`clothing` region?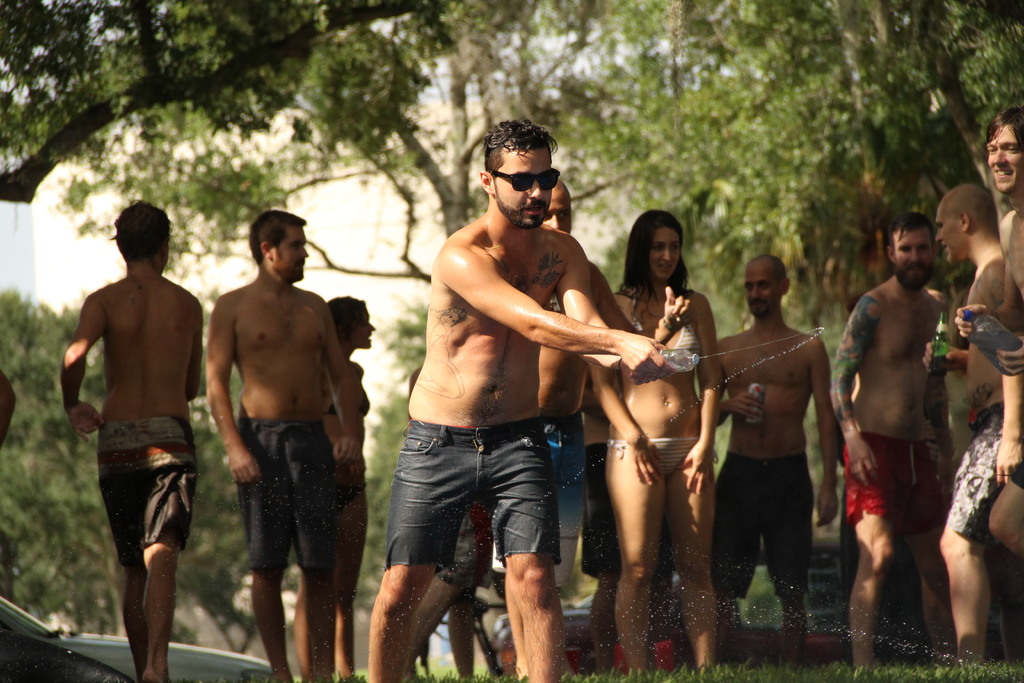
[left=583, top=442, right=676, bottom=572]
